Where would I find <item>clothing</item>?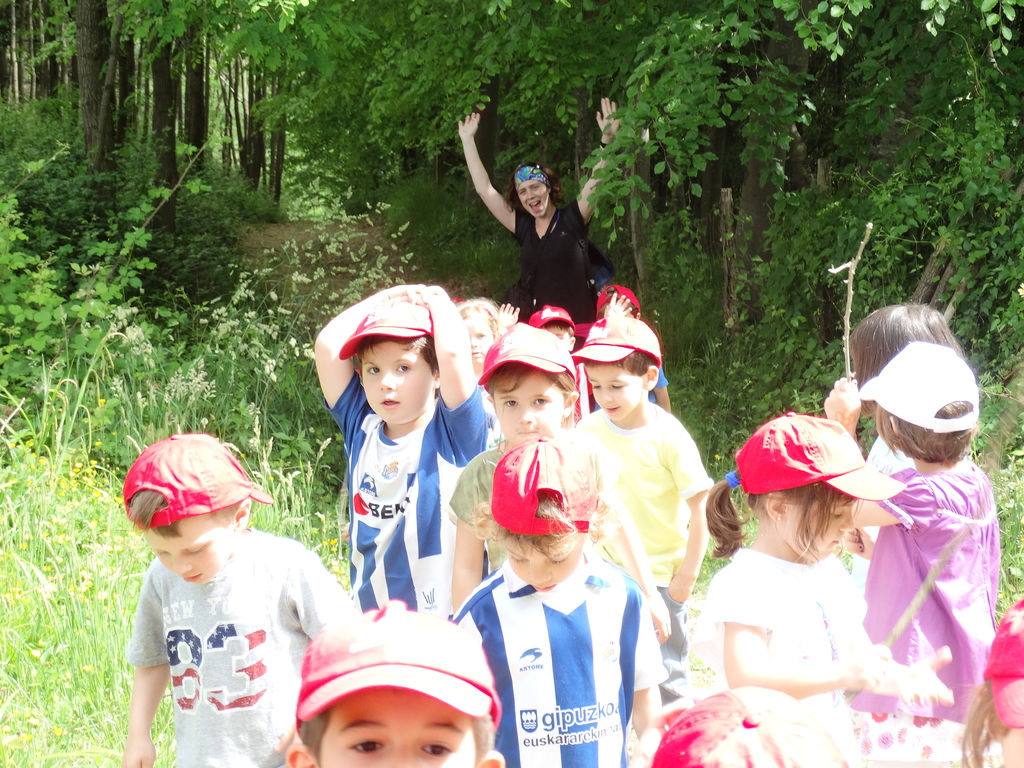
At <box>319,373,486,616</box>.
